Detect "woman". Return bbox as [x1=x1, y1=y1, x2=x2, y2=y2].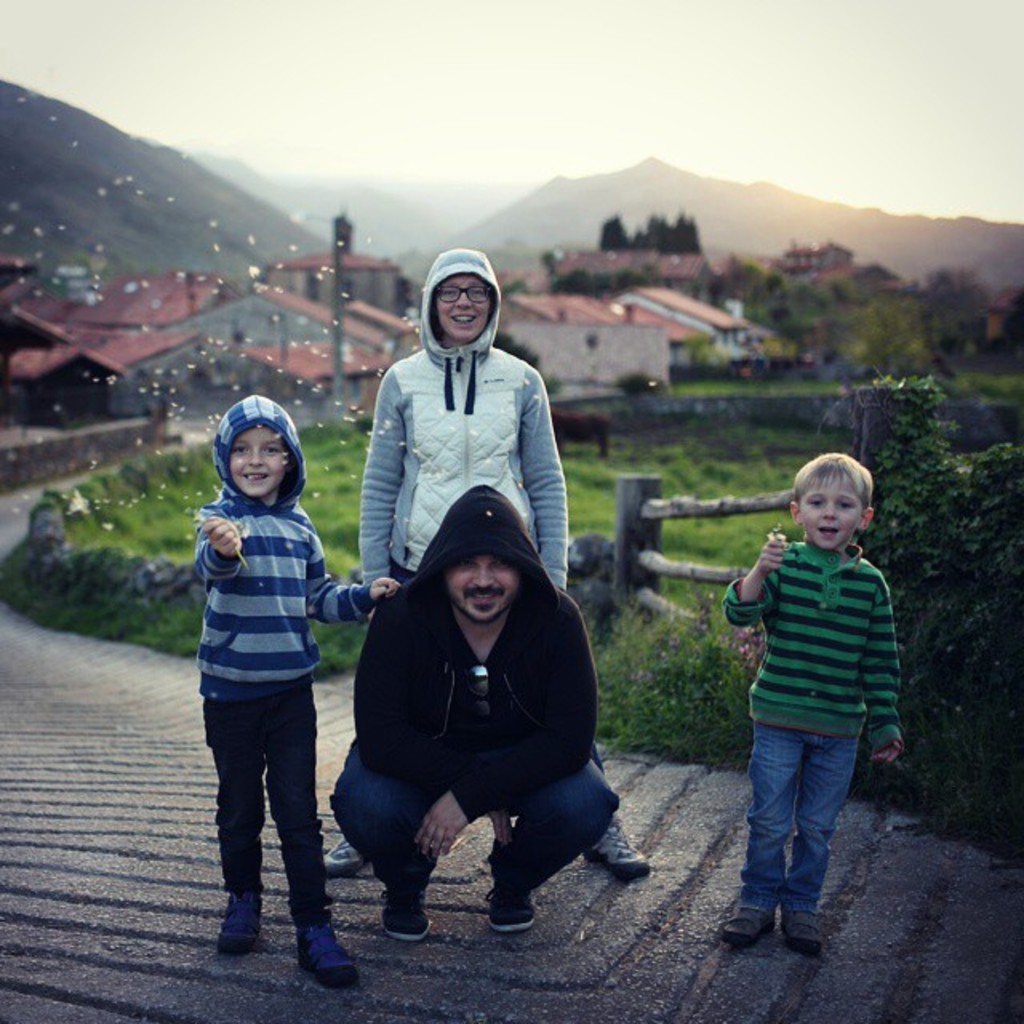
[x1=366, y1=259, x2=638, y2=874].
